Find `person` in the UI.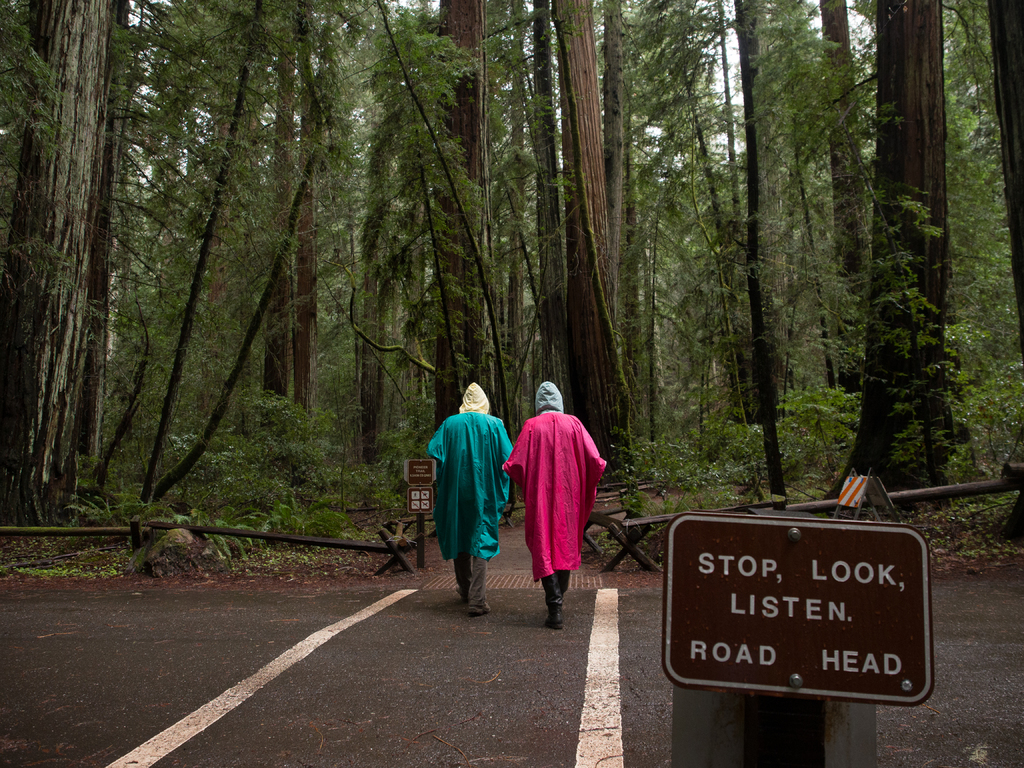
UI element at locate(506, 384, 609, 630).
